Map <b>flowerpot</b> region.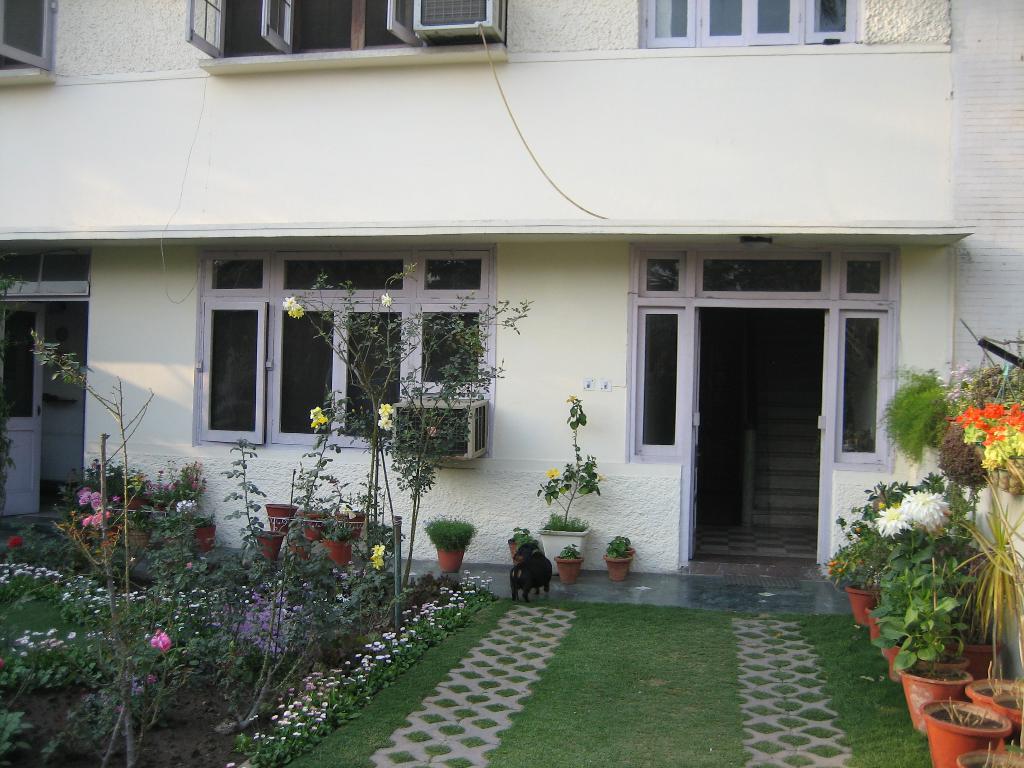
Mapped to 296:511:325:540.
